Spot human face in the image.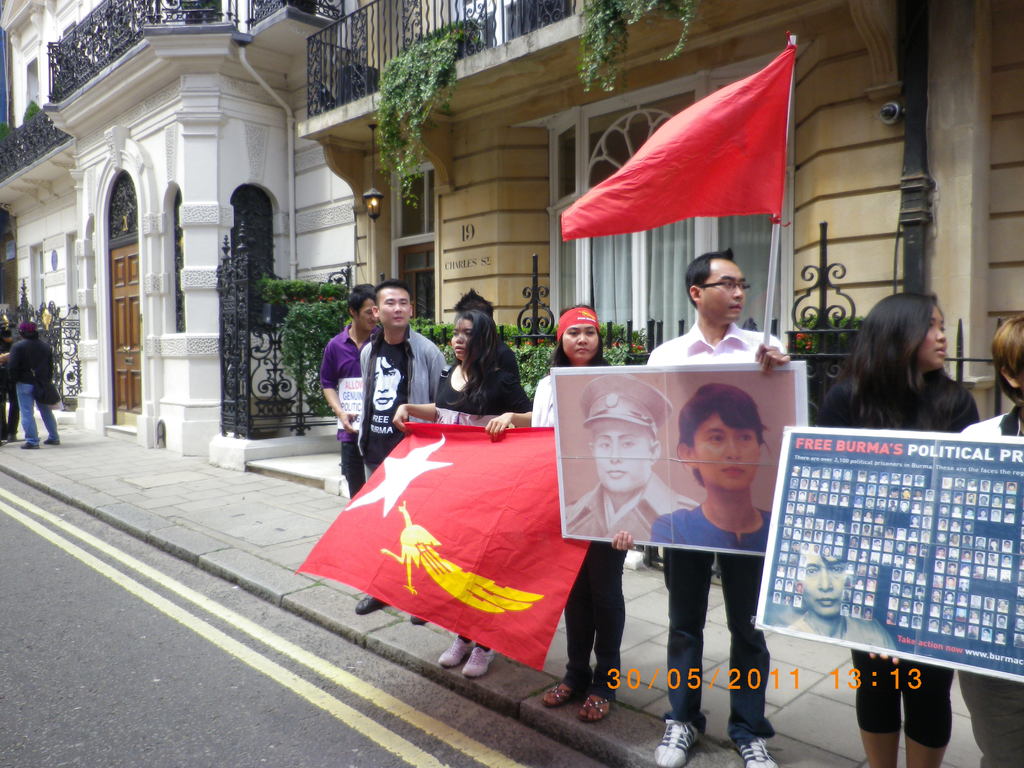
human face found at left=916, top=304, right=948, bottom=372.
